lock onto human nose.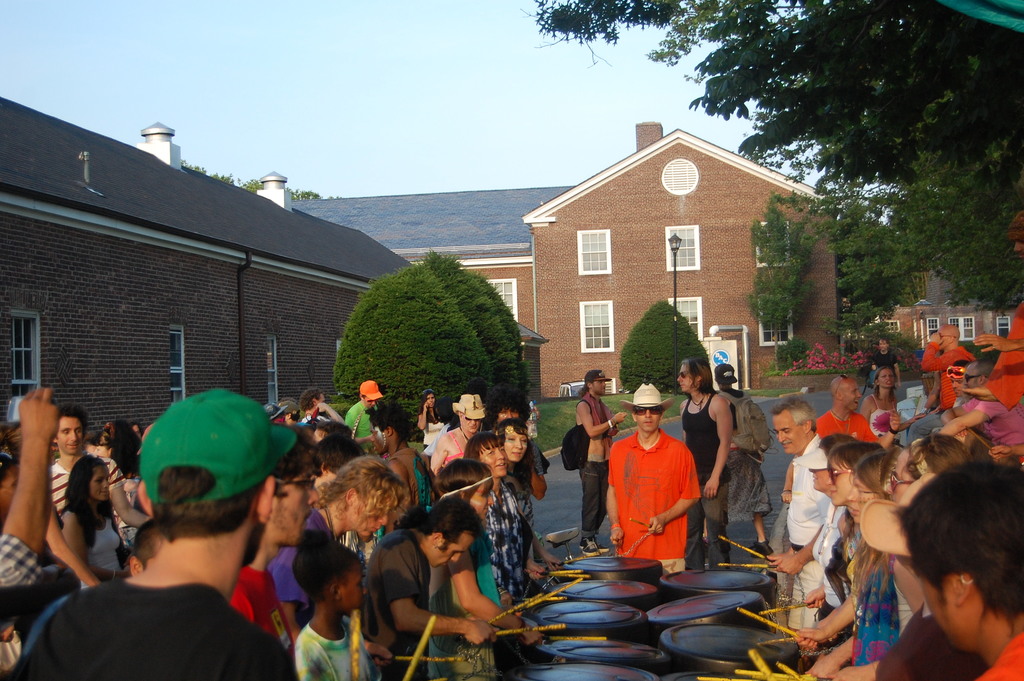
Locked: 955 384 956 389.
